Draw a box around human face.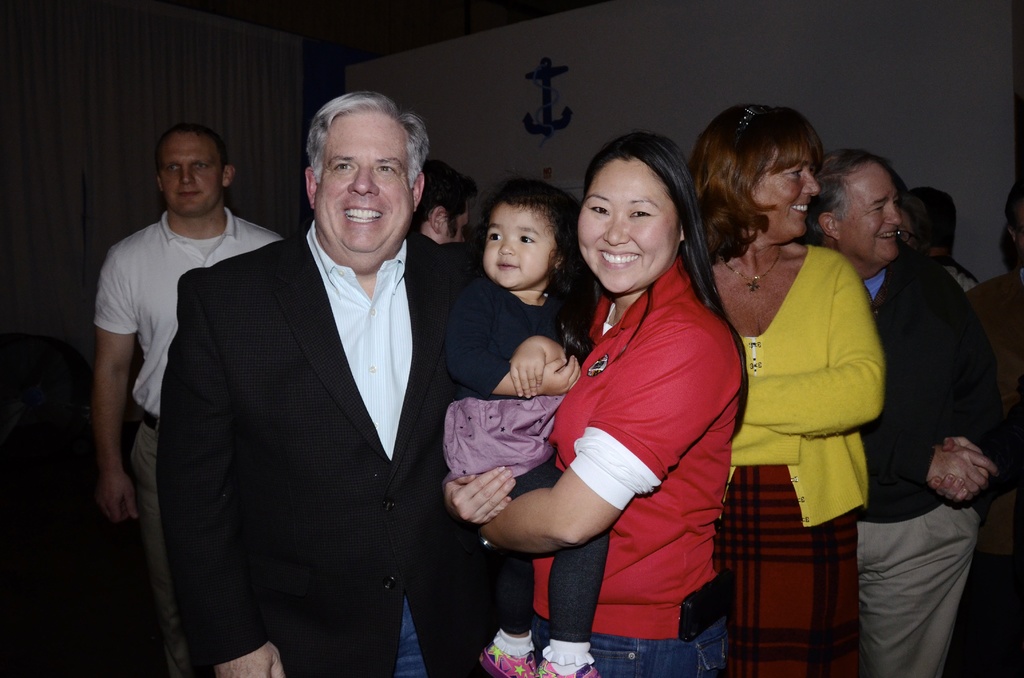
{"left": 840, "top": 159, "right": 899, "bottom": 262}.
